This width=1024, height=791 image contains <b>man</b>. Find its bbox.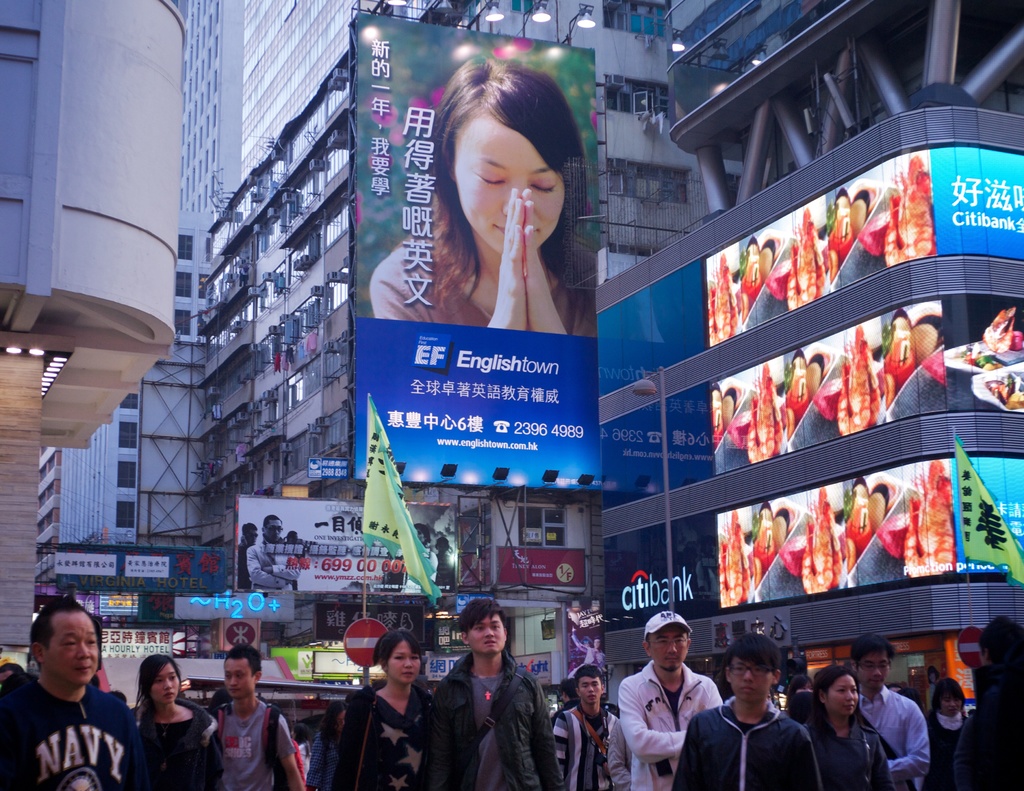
<bbox>550, 677, 582, 728</bbox>.
